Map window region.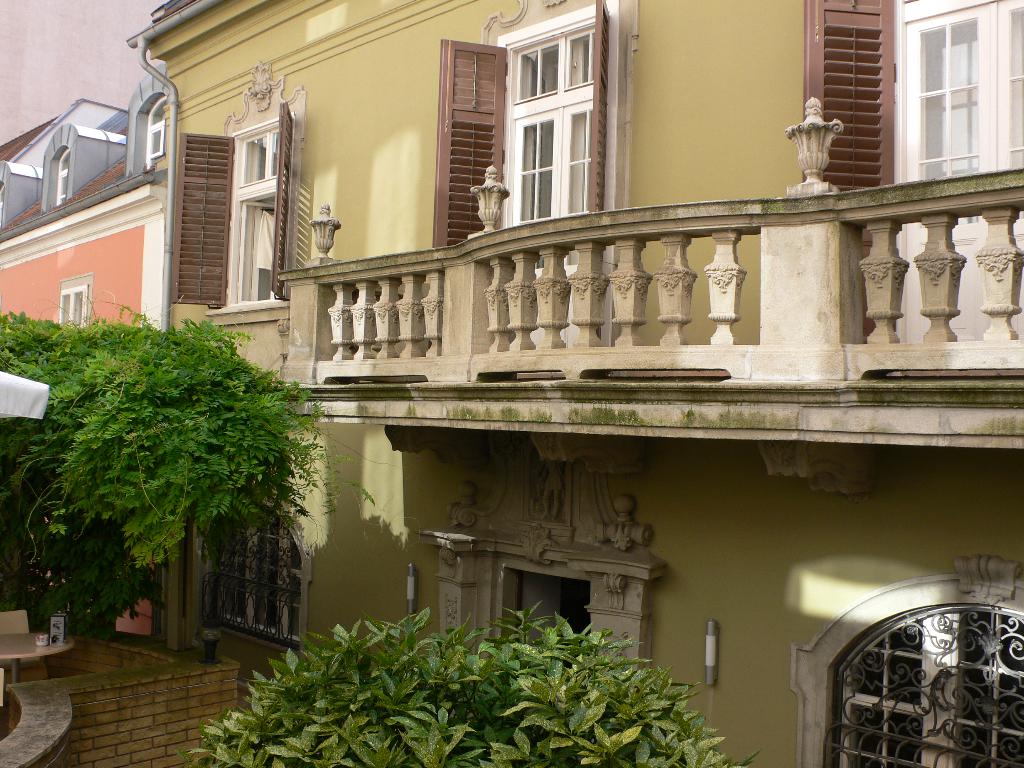
Mapped to 55, 282, 85, 324.
